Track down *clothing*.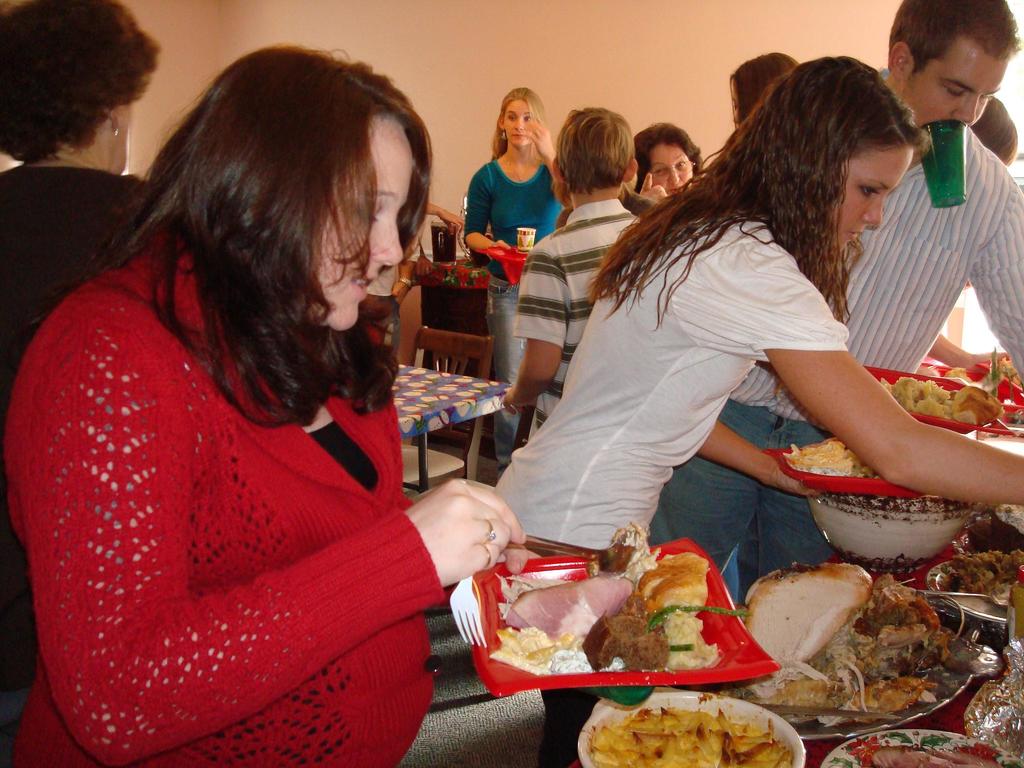
Tracked to x1=510 y1=187 x2=636 y2=451.
